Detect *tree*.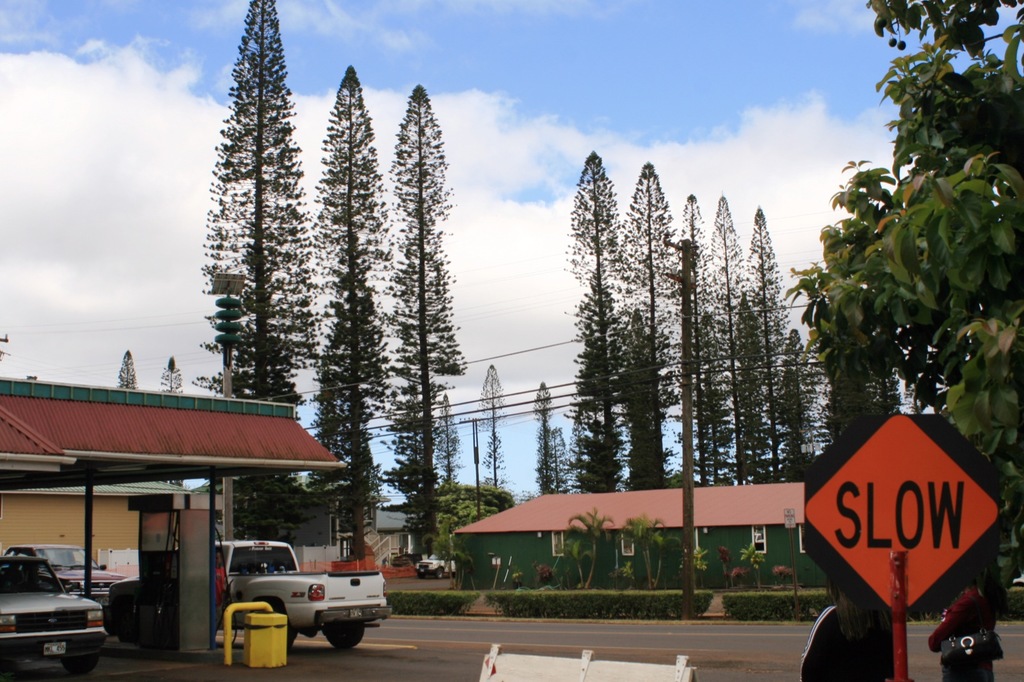
Detected at <bbox>619, 162, 686, 491</bbox>.
